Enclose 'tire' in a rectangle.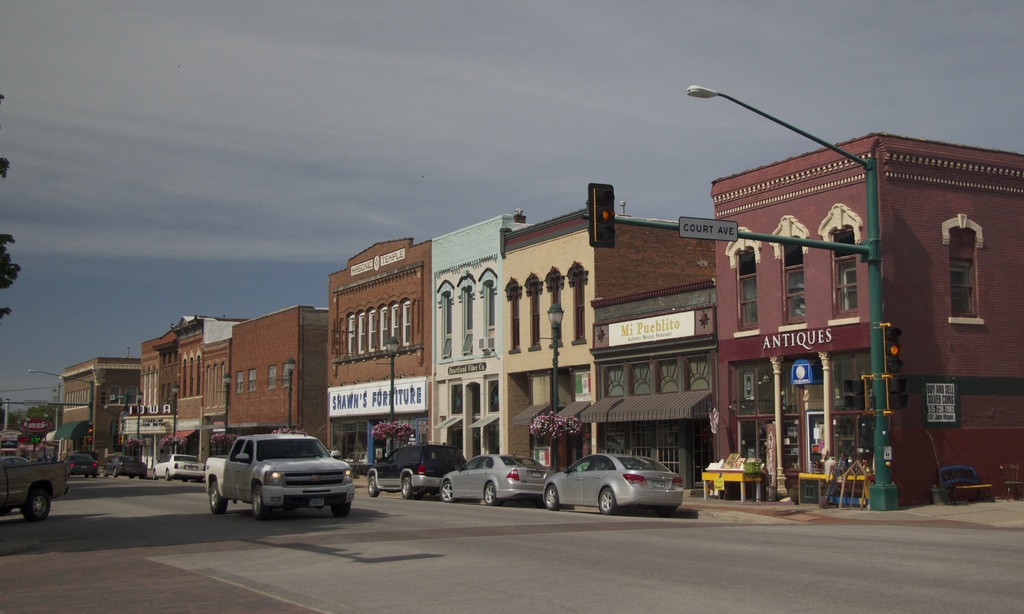
crop(331, 504, 352, 521).
